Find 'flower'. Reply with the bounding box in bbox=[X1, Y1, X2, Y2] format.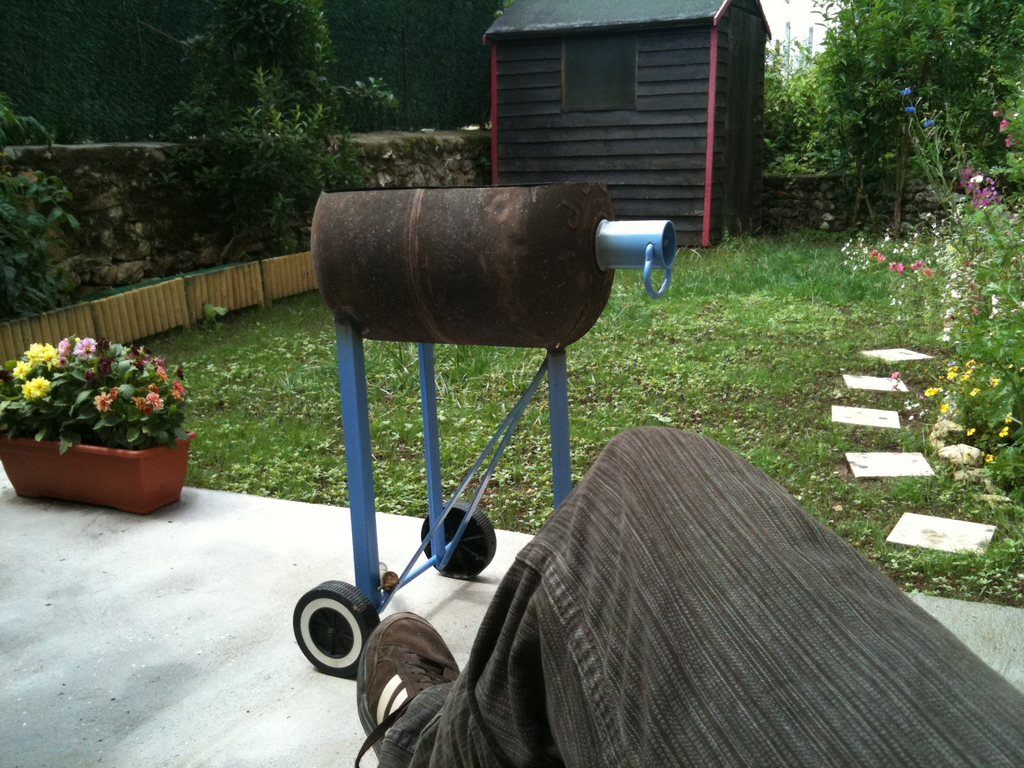
bbox=[990, 119, 1020, 148].
